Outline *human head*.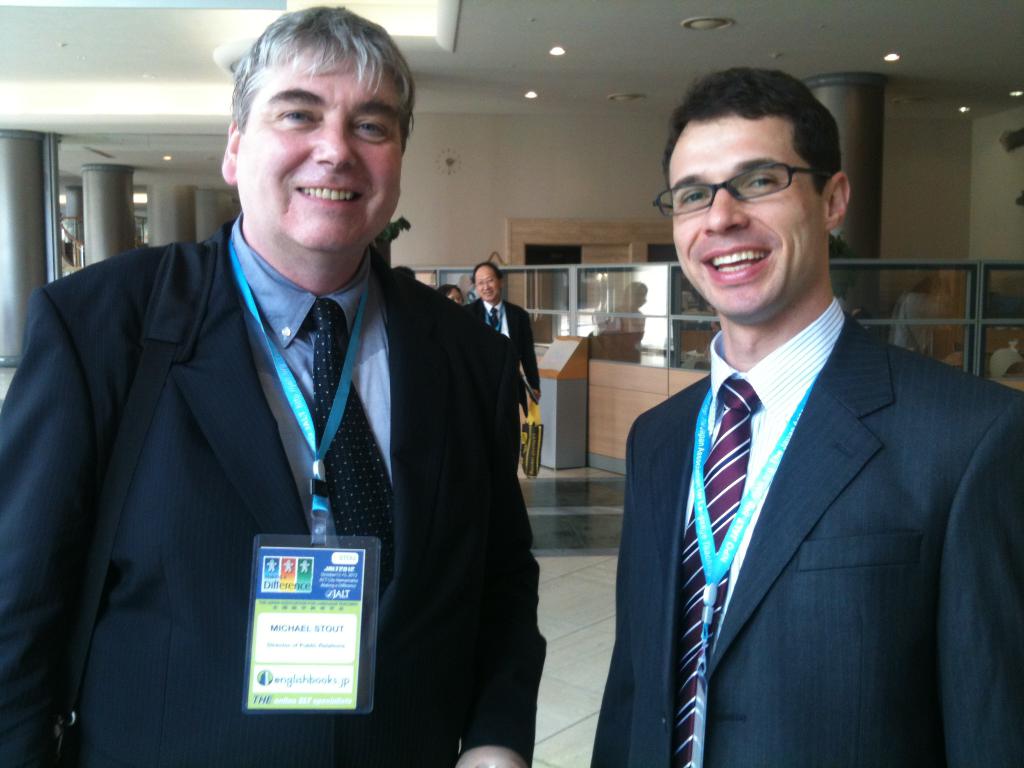
Outline: BBox(473, 264, 503, 300).
